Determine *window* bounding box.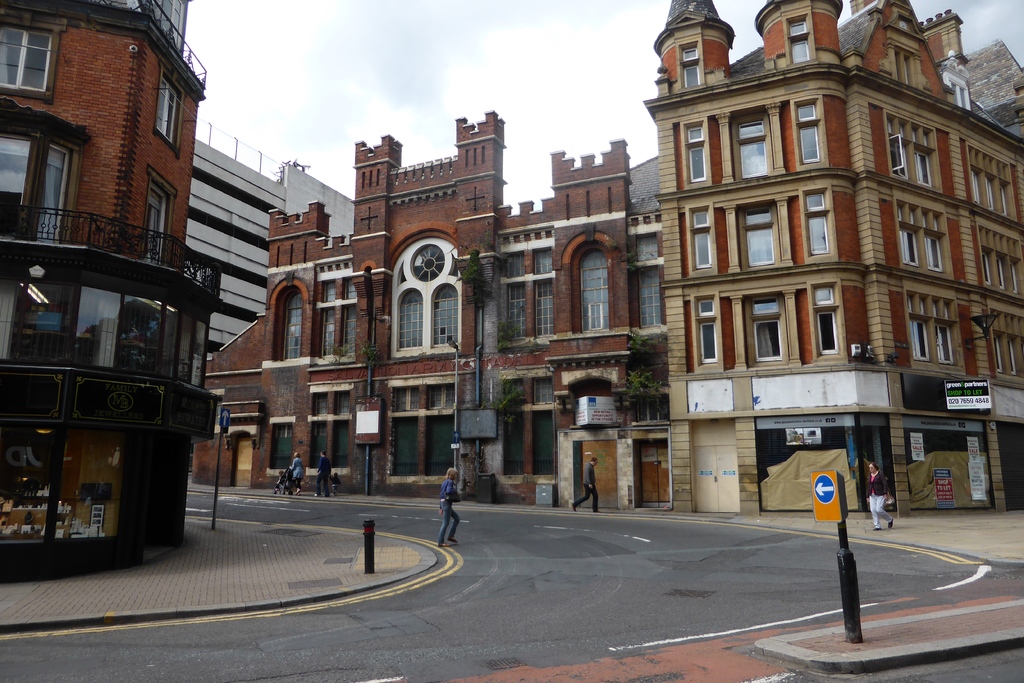
Determined: box=[45, 142, 74, 240].
